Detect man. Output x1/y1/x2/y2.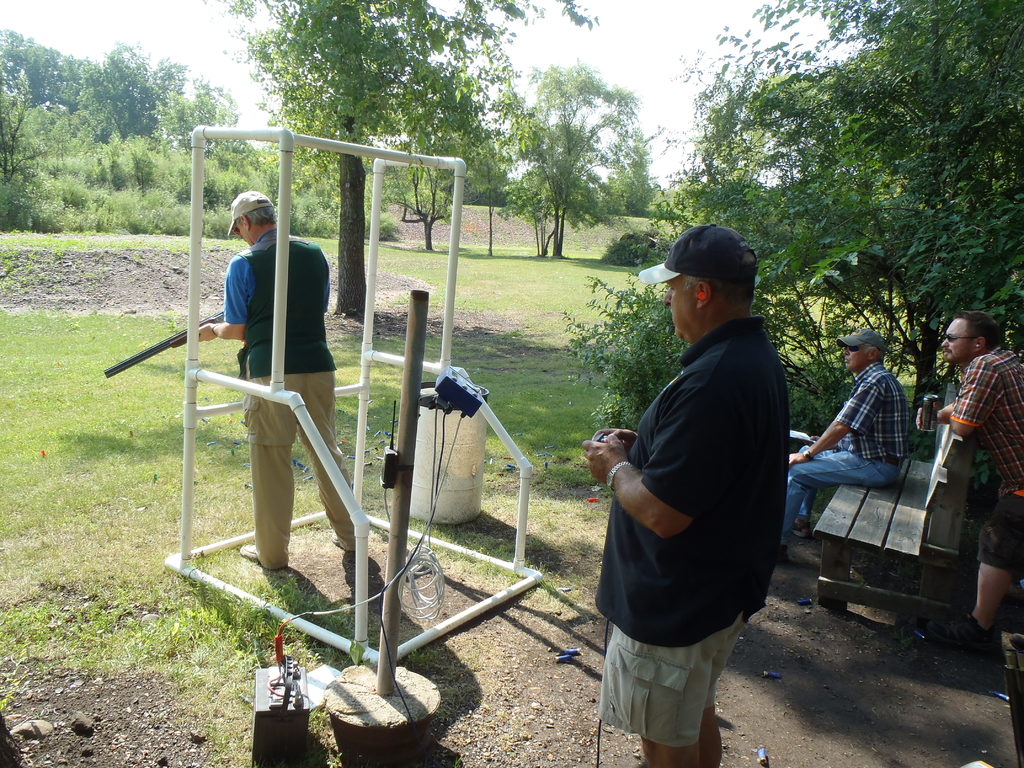
586/212/794/767.
